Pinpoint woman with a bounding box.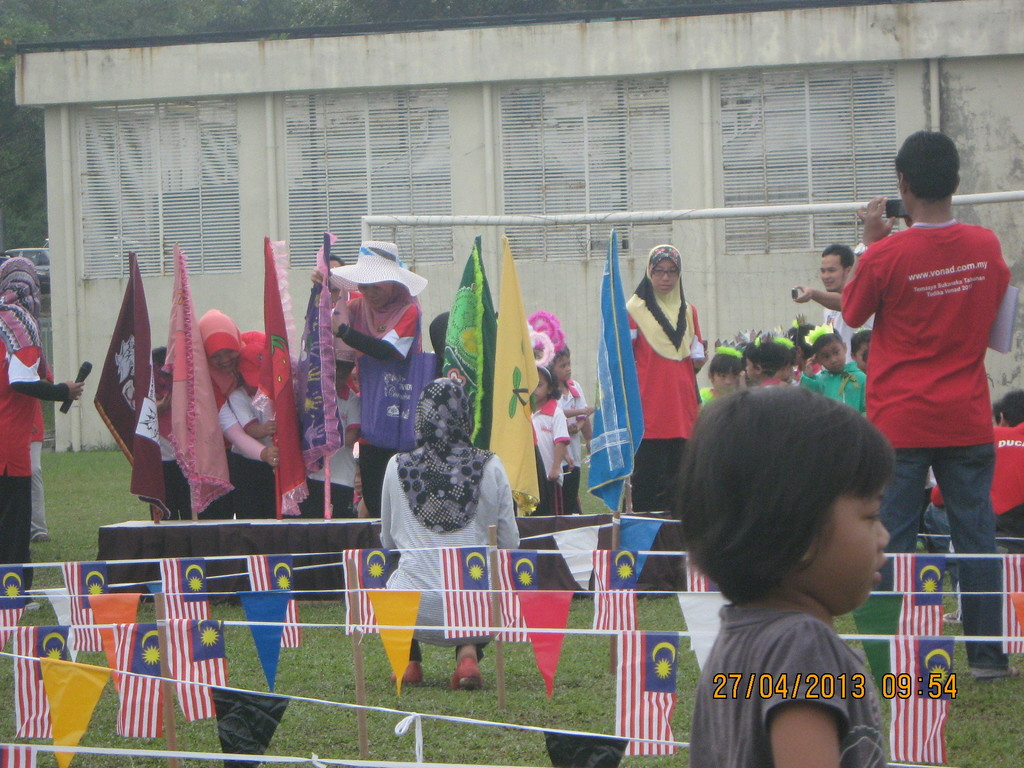
{"left": 0, "top": 255, "right": 80, "bottom": 592}.
